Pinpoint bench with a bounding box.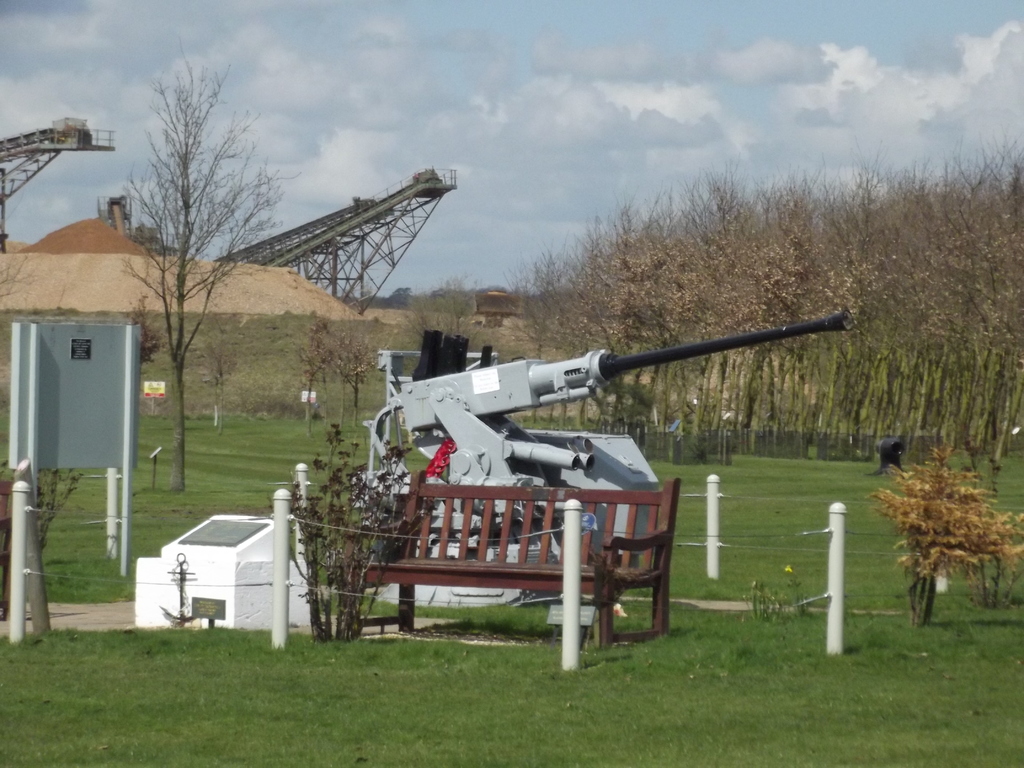
[348,454,659,659].
